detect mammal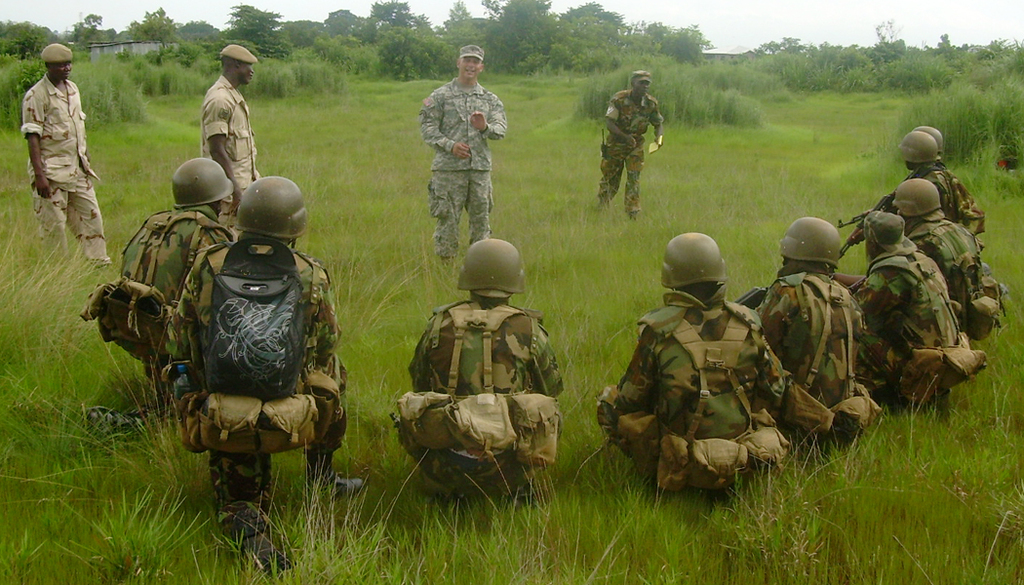
pyautogui.locateOnScreen(198, 42, 255, 216)
